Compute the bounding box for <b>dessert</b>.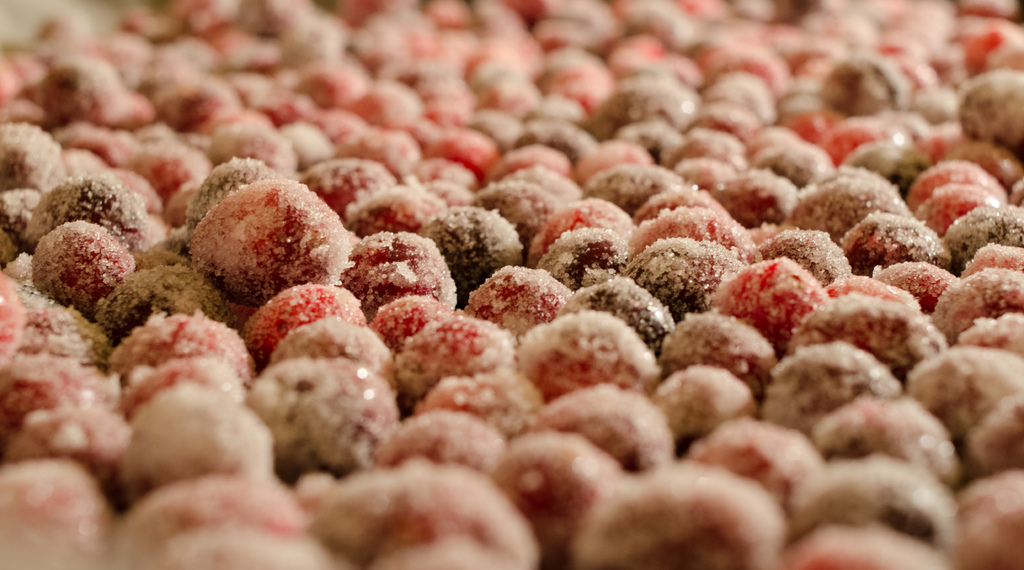
402,540,516,569.
